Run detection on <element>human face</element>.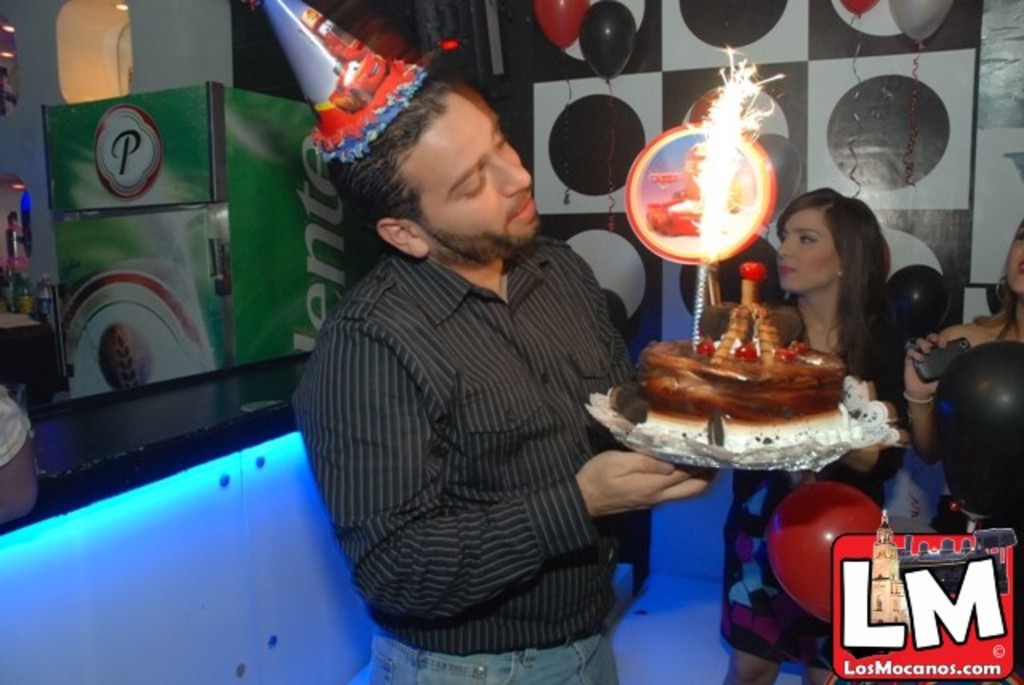
Result: 411,88,538,245.
